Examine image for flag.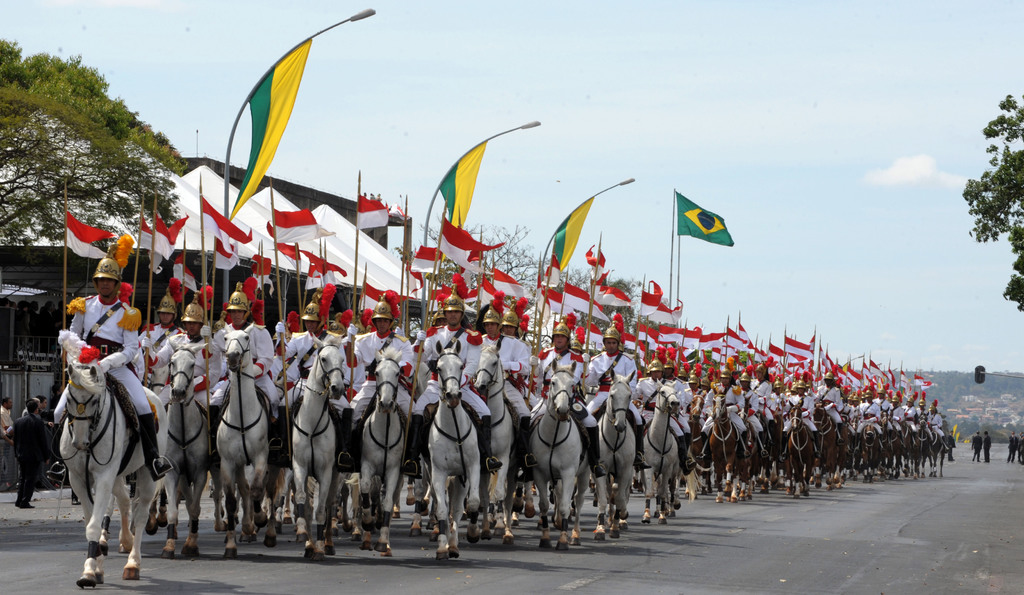
Examination result: <bbox>549, 192, 598, 277</bbox>.
